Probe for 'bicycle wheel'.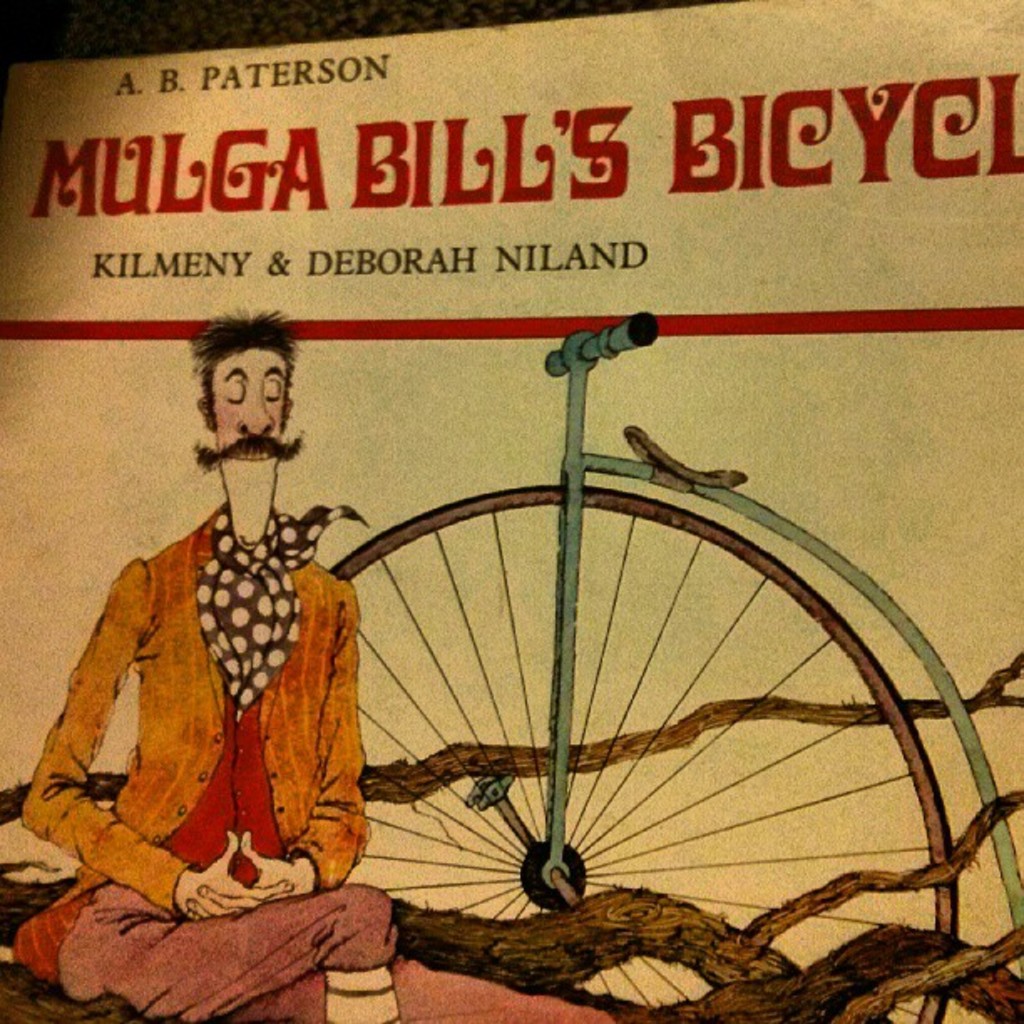
Probe result: 325 448 937 952.
